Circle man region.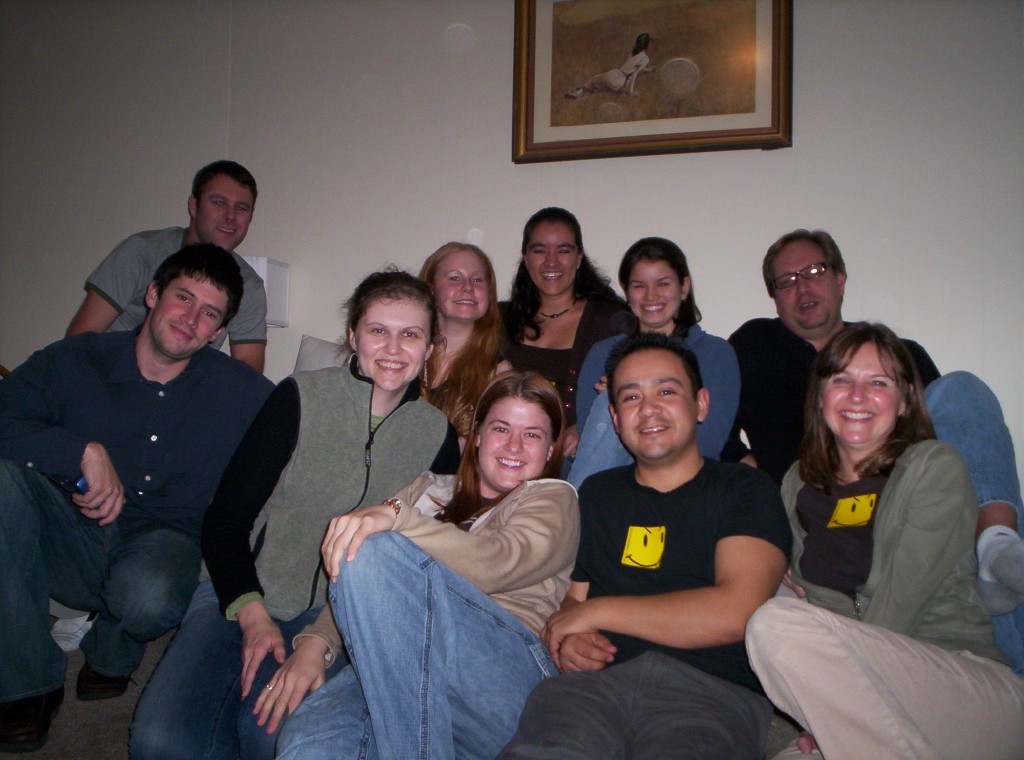
Region: l=724, t=222, r=1023, b=619.
